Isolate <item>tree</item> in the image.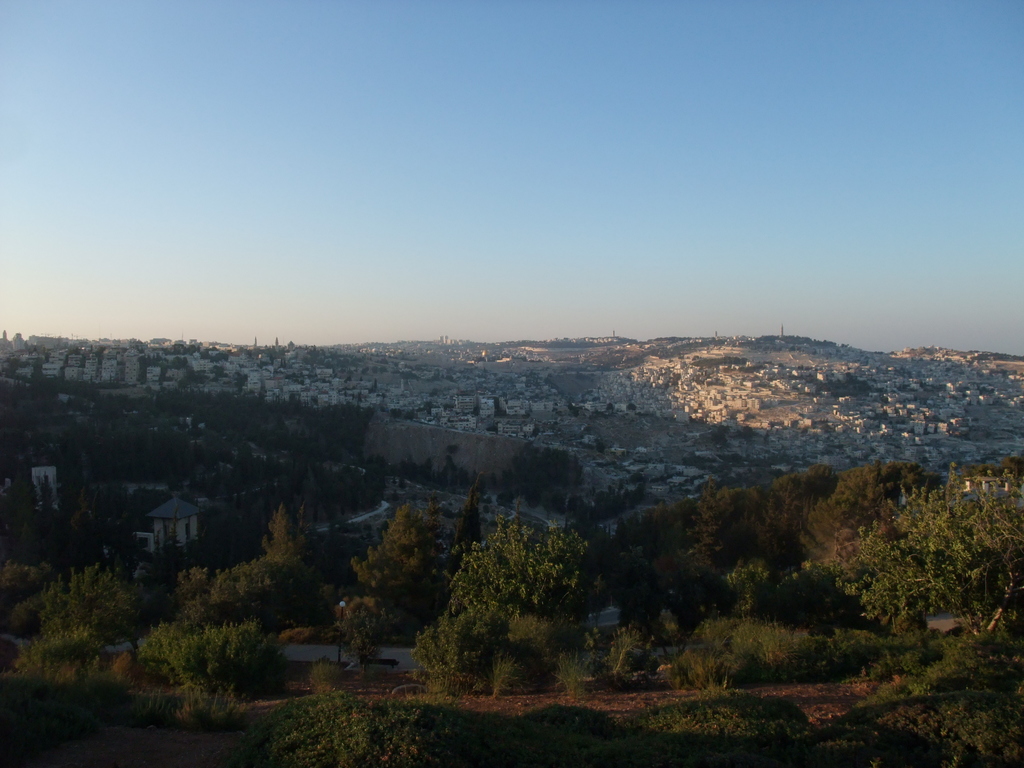
Isolated region: 136/609/276/698.
